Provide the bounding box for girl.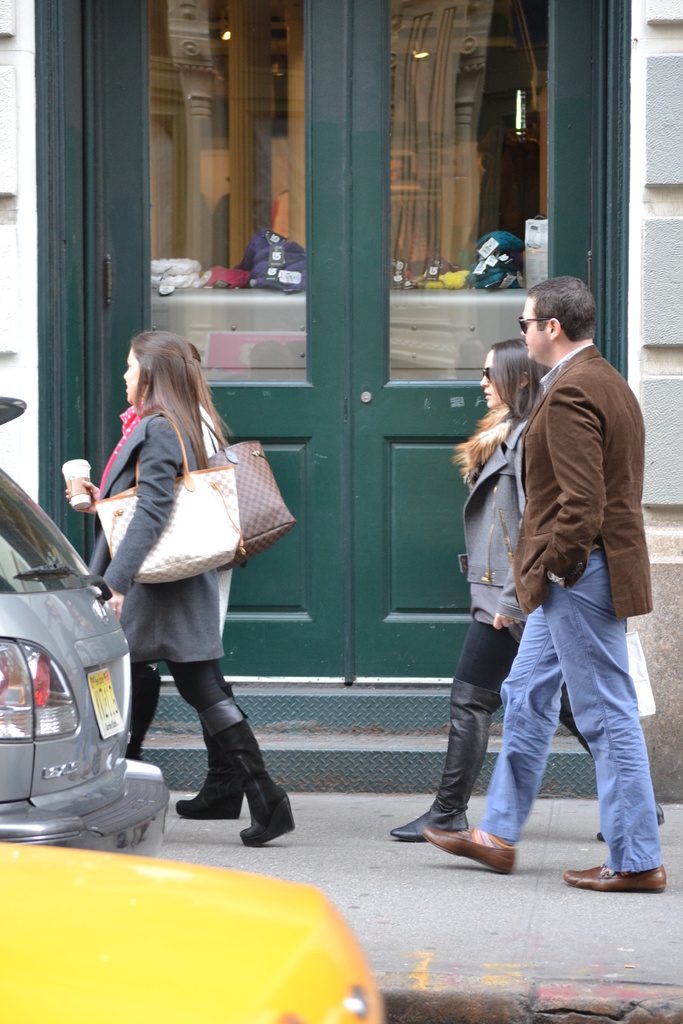
left=69, top=332, right=293, bottom=843.
